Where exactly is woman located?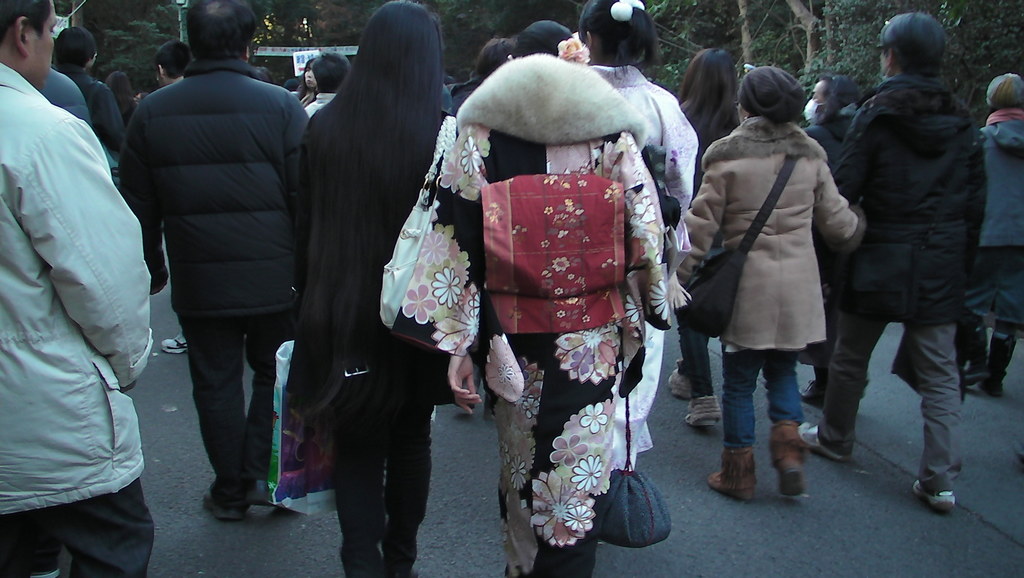
Its bounding box is (left=449, top=19, right=682, bottom=577).
